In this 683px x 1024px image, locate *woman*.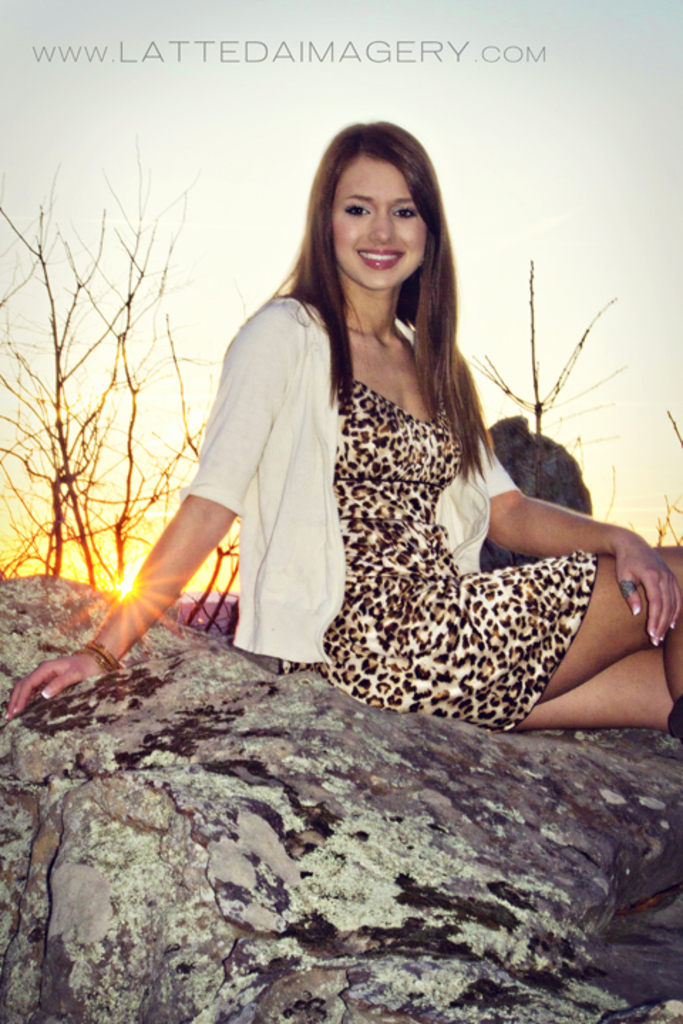
Bounding box: (x1=1, y1=117, x2=682, y2=751).
